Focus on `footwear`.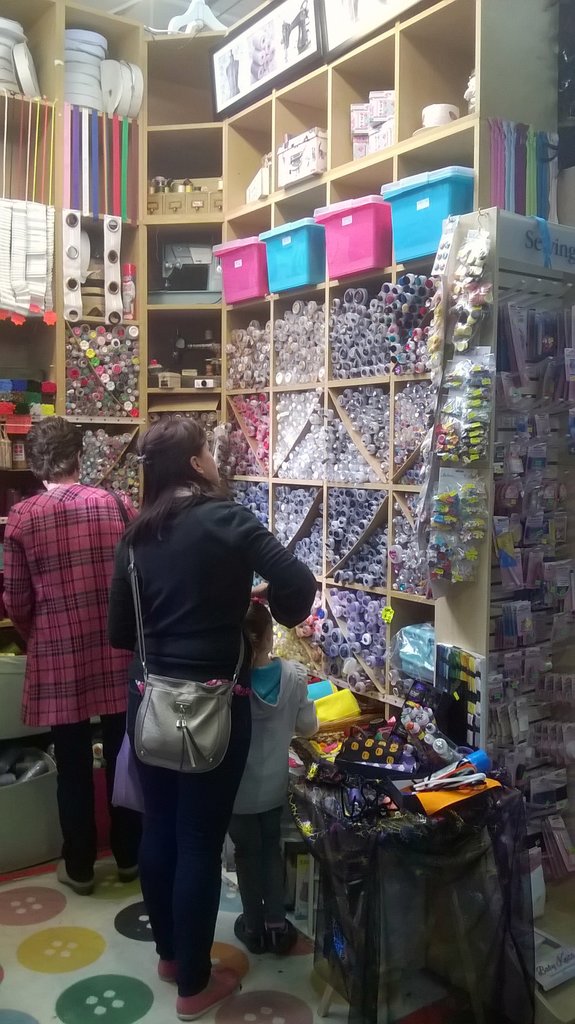
Focused at BBox(156, 955, 177, 986).
